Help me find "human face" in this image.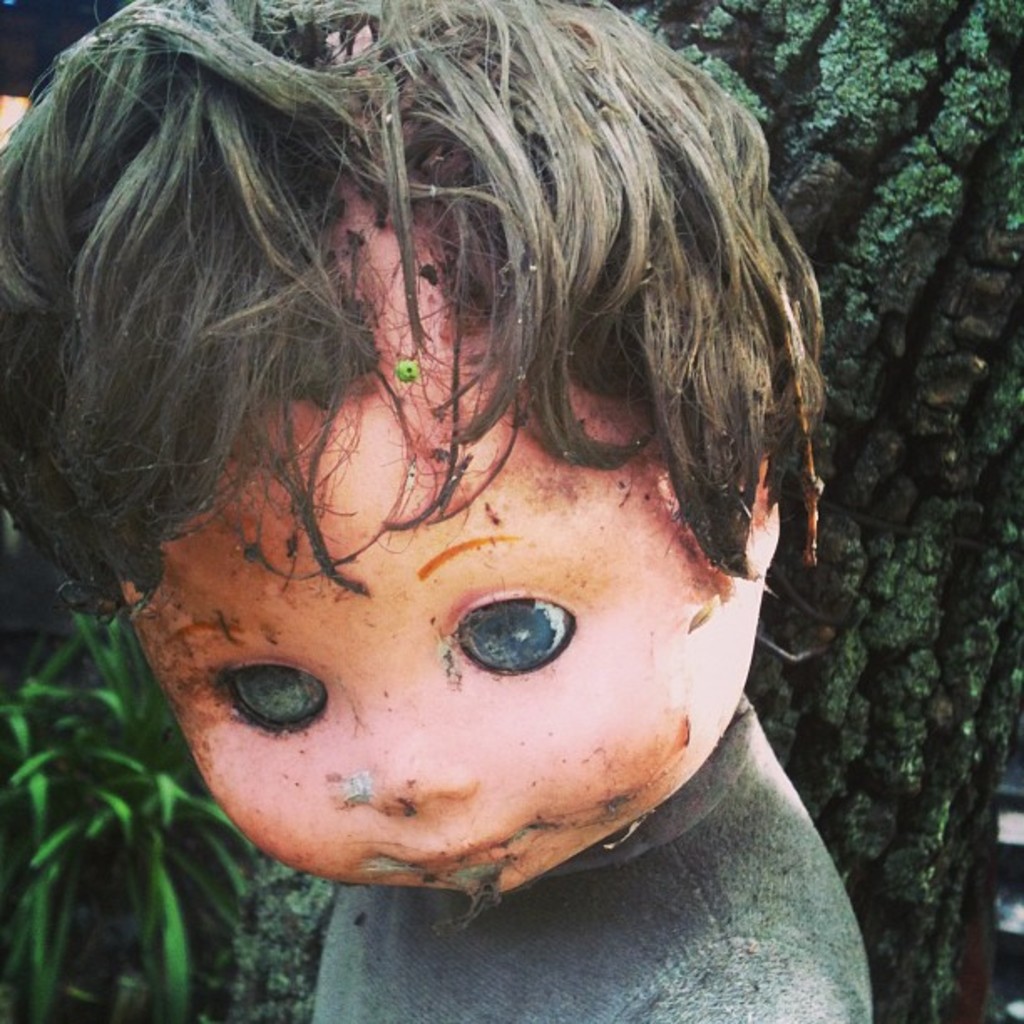
Found it: Rect(94, 254, 776, 905).
